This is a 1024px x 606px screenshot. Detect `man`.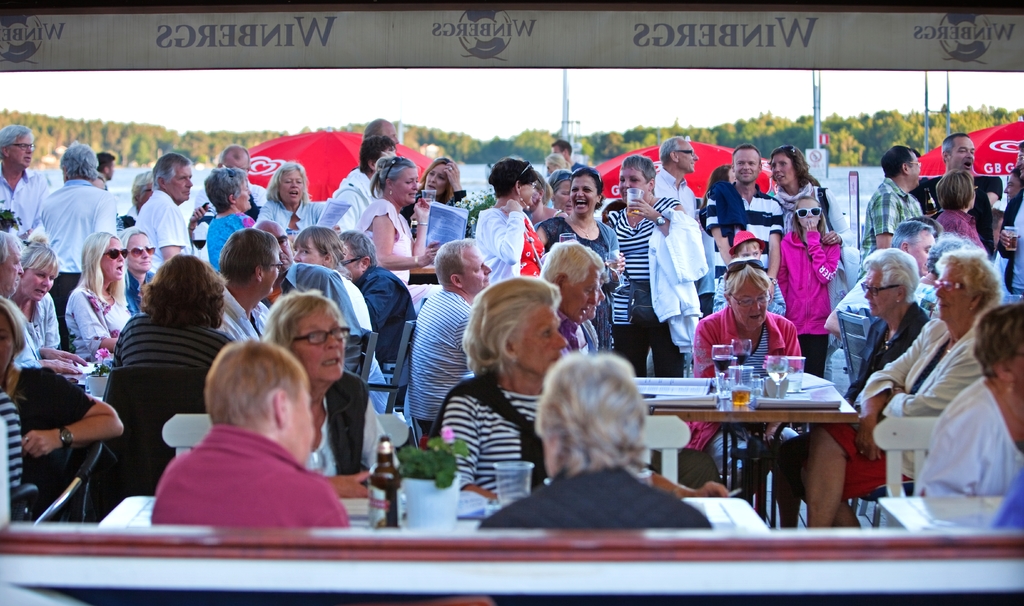
pyautogui.locateOnScreen(653, 136, 699, 219).
